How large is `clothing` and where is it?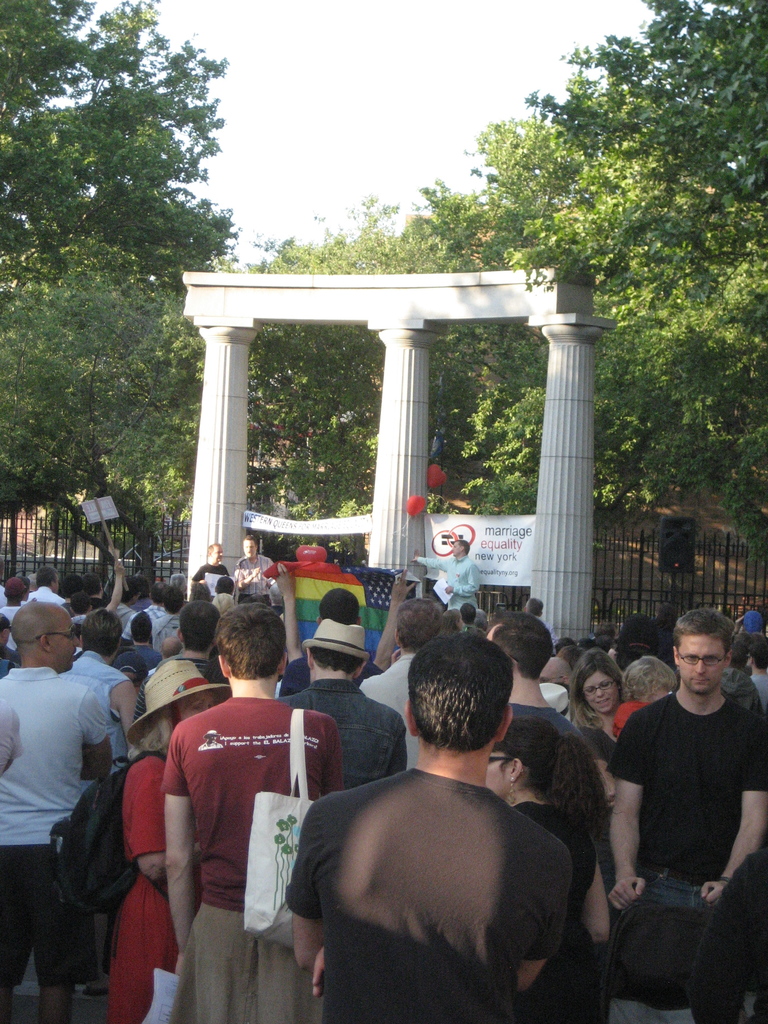
Bounding box: [286,769,575,1023].
